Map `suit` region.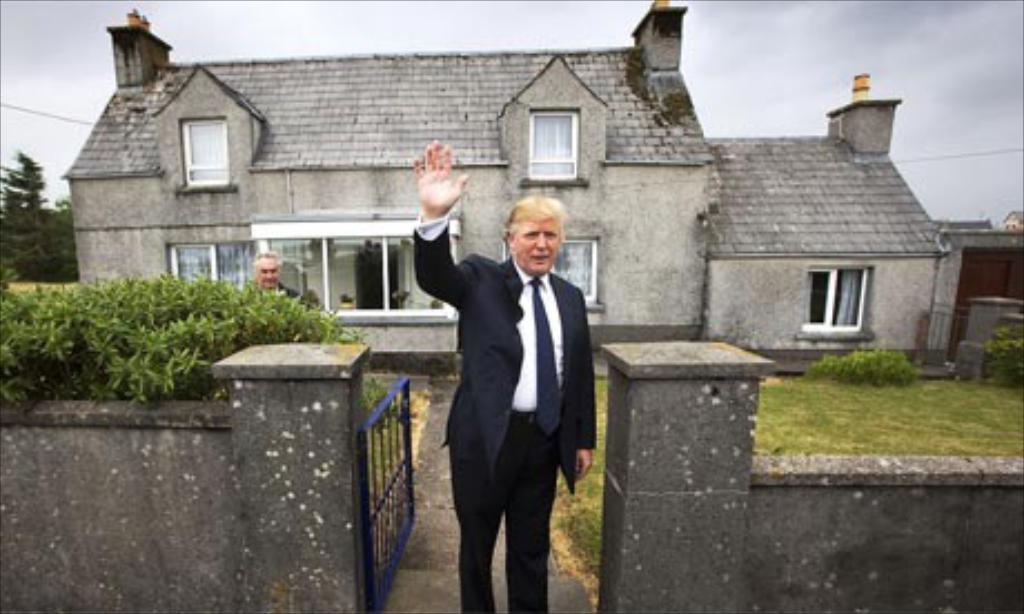
Mapped to detection(419, 198, 594, 610).
